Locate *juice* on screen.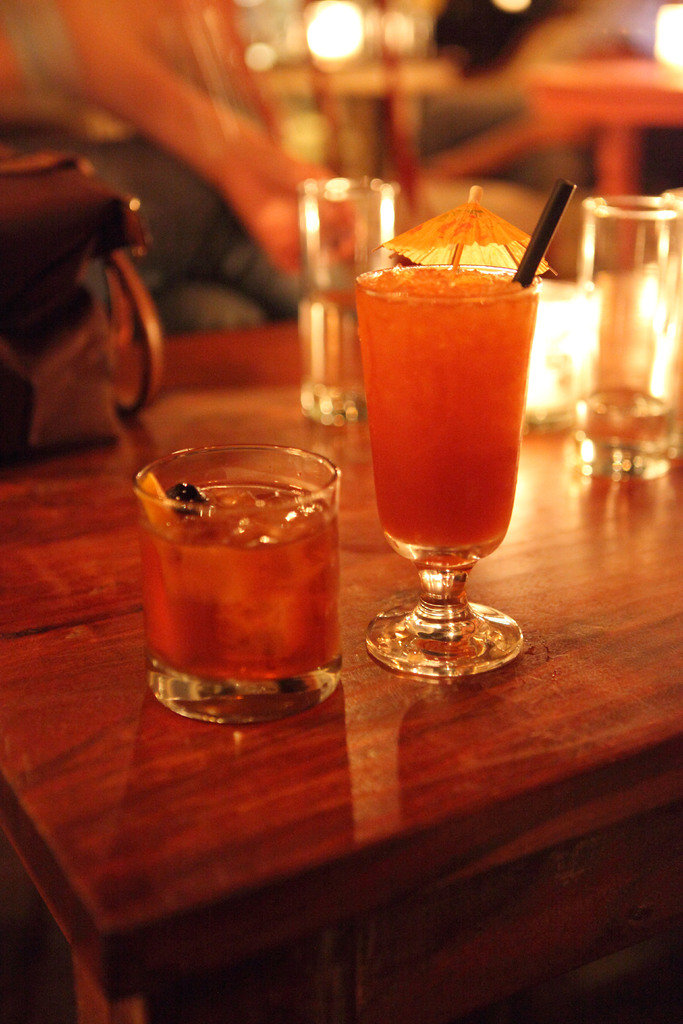
On screen at <box>366,232,544,618</box>.
